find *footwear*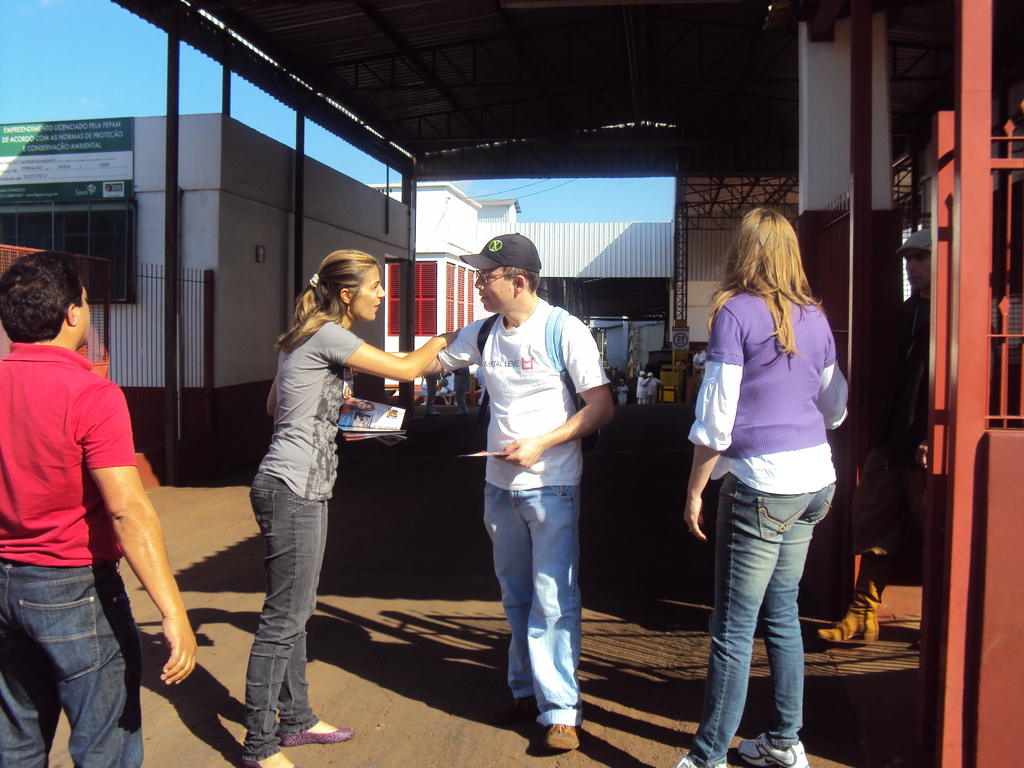
[509, 699, 534, 716]
